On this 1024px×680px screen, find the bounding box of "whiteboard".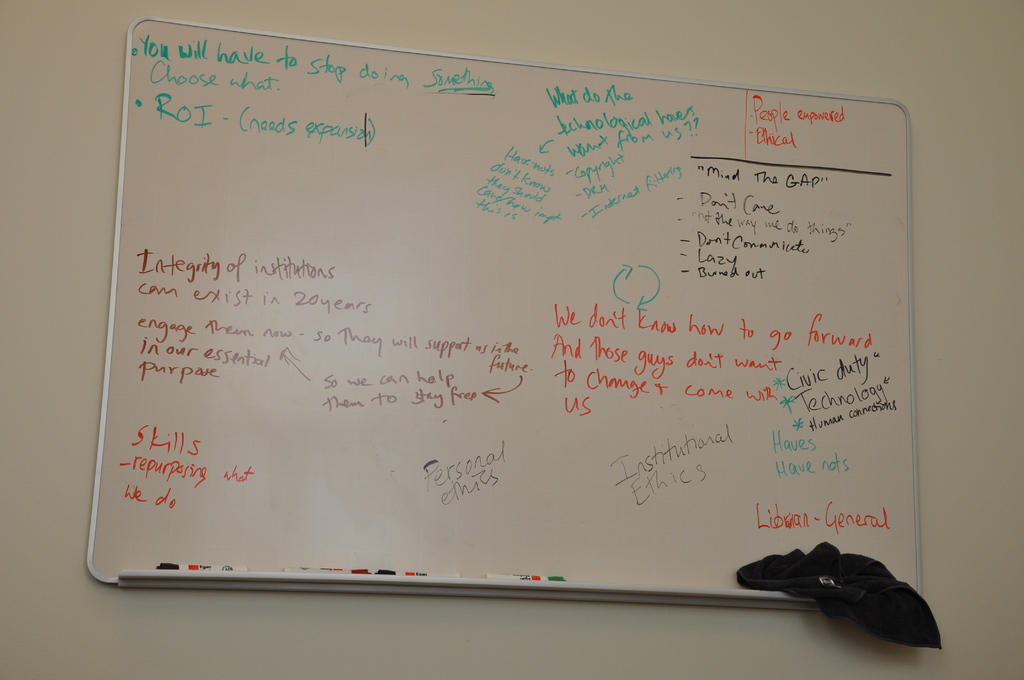
Bounding box: [x1=85, y1=17, x2=912, y2=620].
